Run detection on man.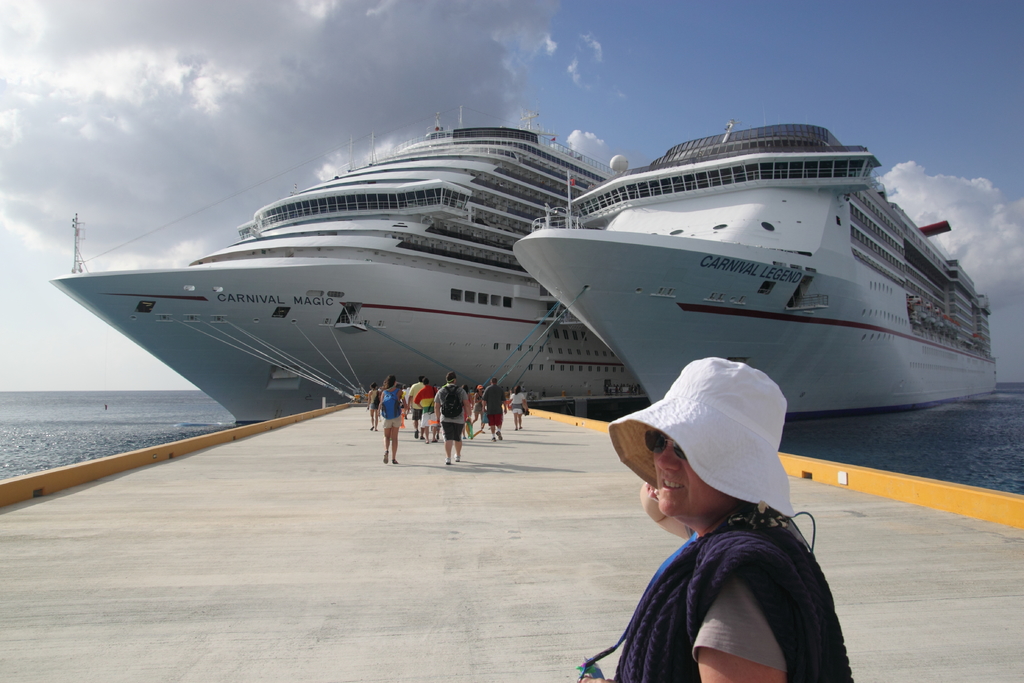
Result: box=[433, 371, 472, 464].
